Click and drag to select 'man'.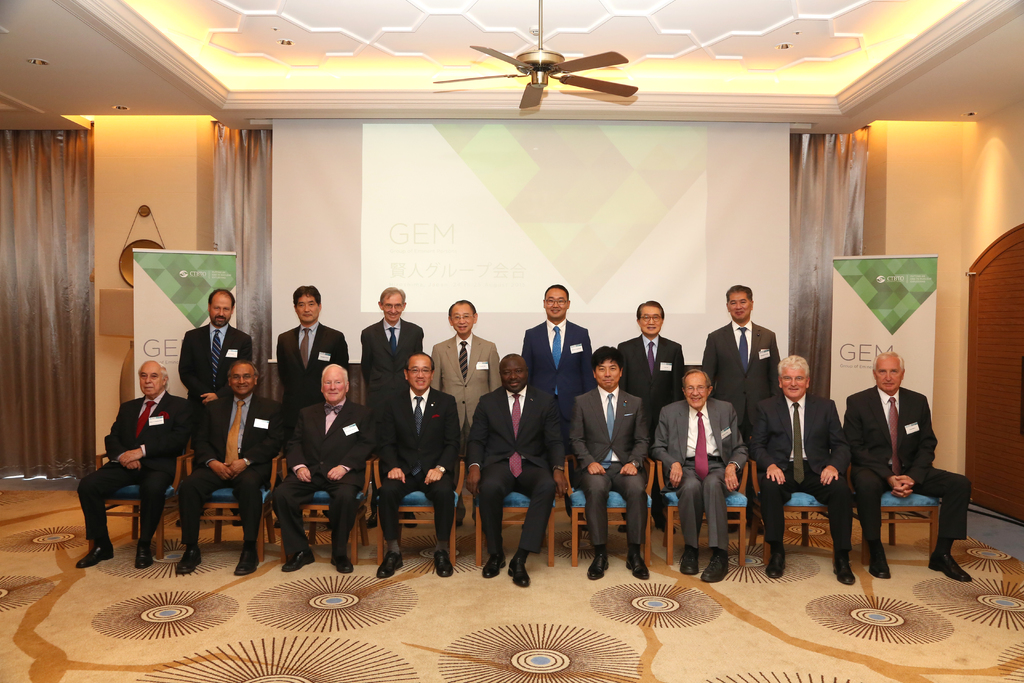
Selection: box(696, 284, 783, 543).
